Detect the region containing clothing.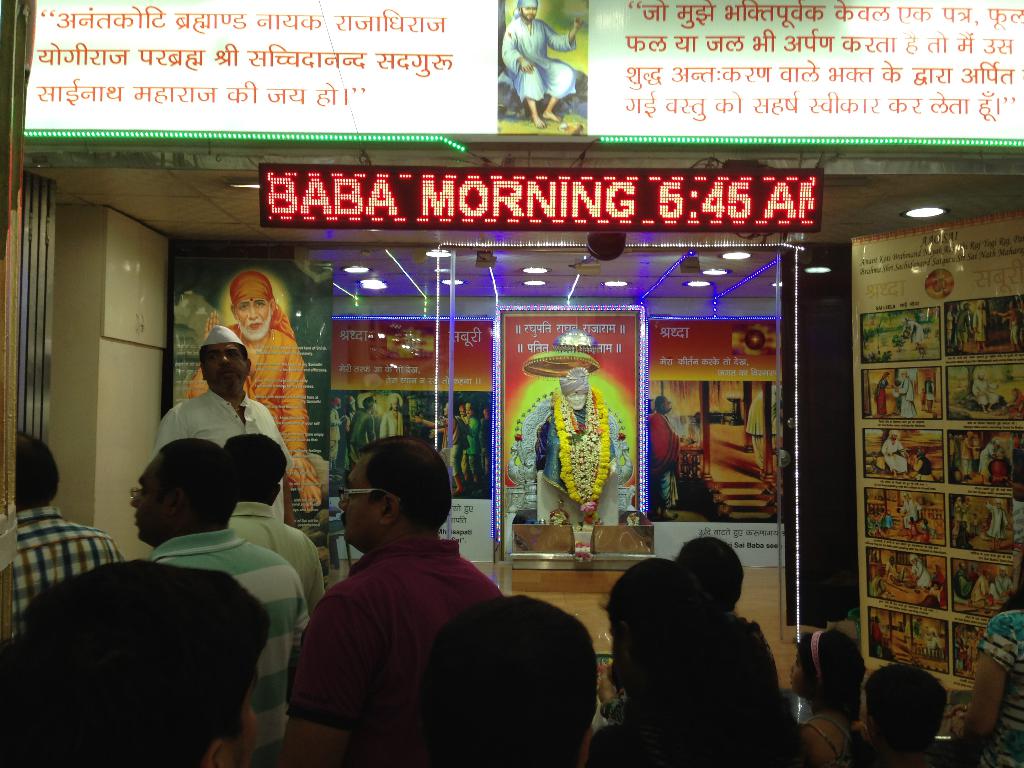
868/573/883/598.
